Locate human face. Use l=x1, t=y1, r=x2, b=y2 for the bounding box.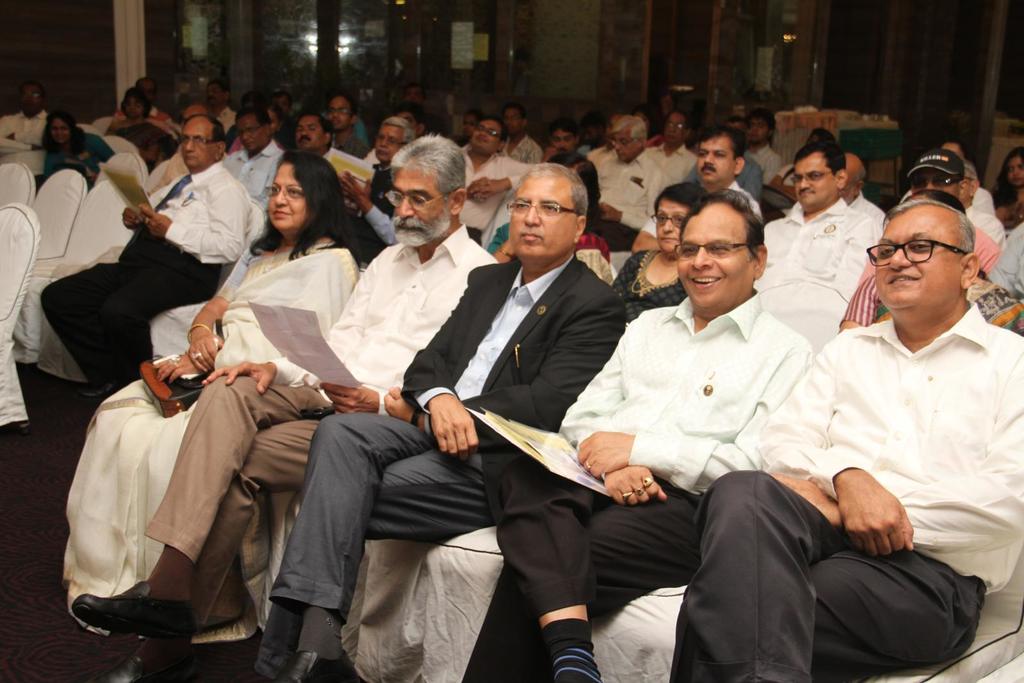
l=326, t=97, r=353, b=129.
